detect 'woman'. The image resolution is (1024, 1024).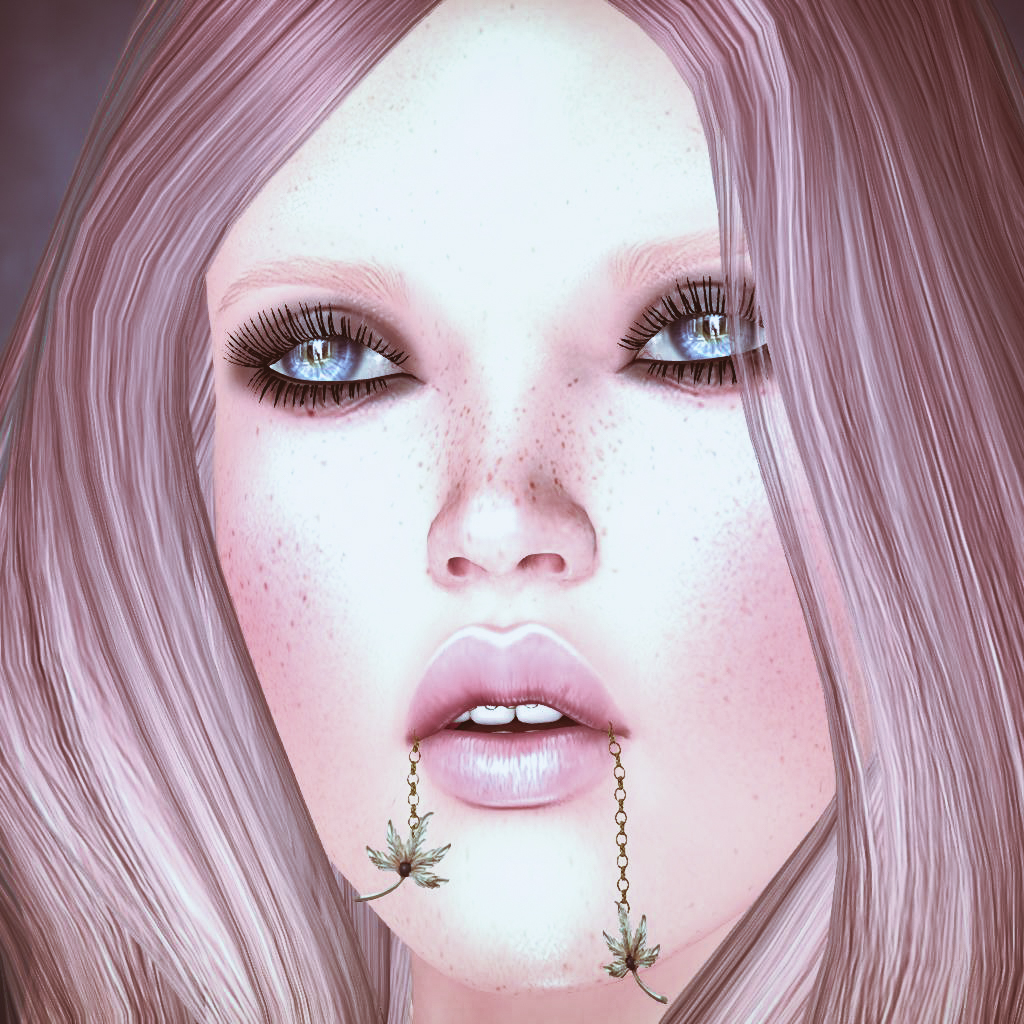
locate(41, 0, 979, 1023).
